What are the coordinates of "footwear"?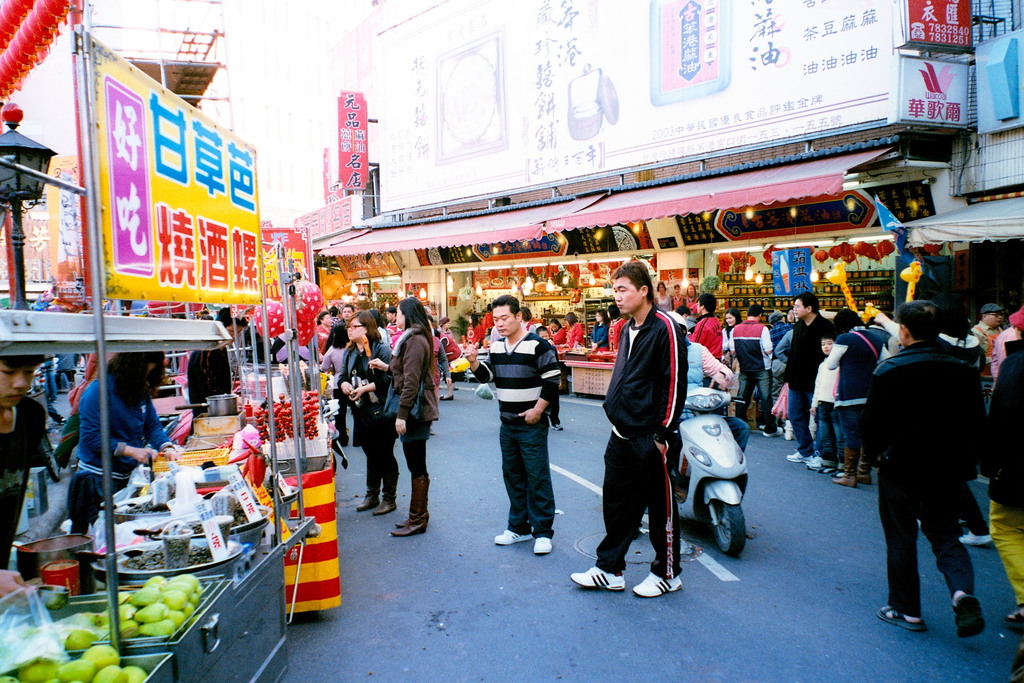
x1=493 y1=529 x2=534 y2=543.
